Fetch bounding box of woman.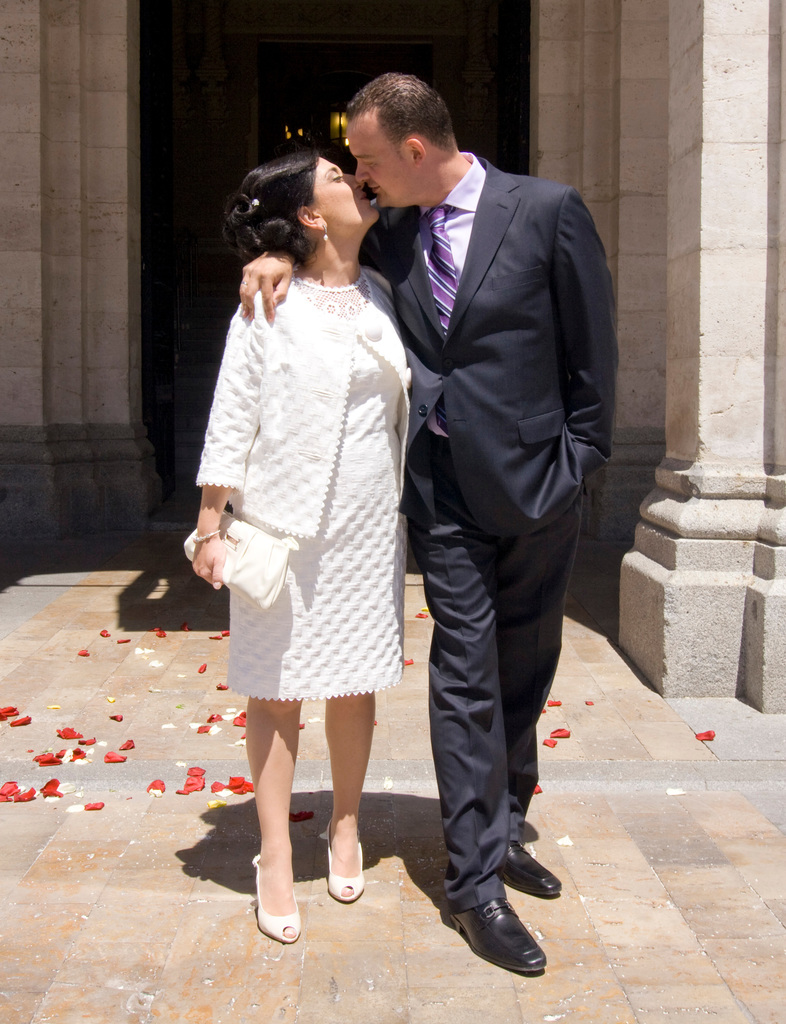
Bbox: <box>190,147,440,902</box>.
